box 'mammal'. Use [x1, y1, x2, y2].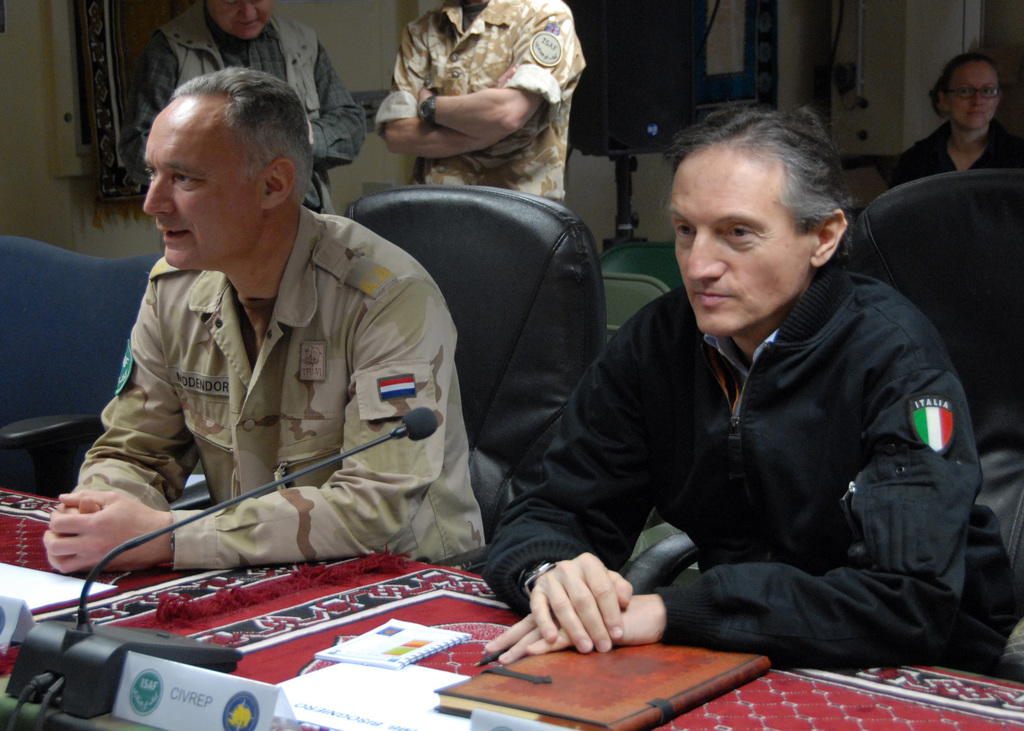
[371, 0, 584, 207].
